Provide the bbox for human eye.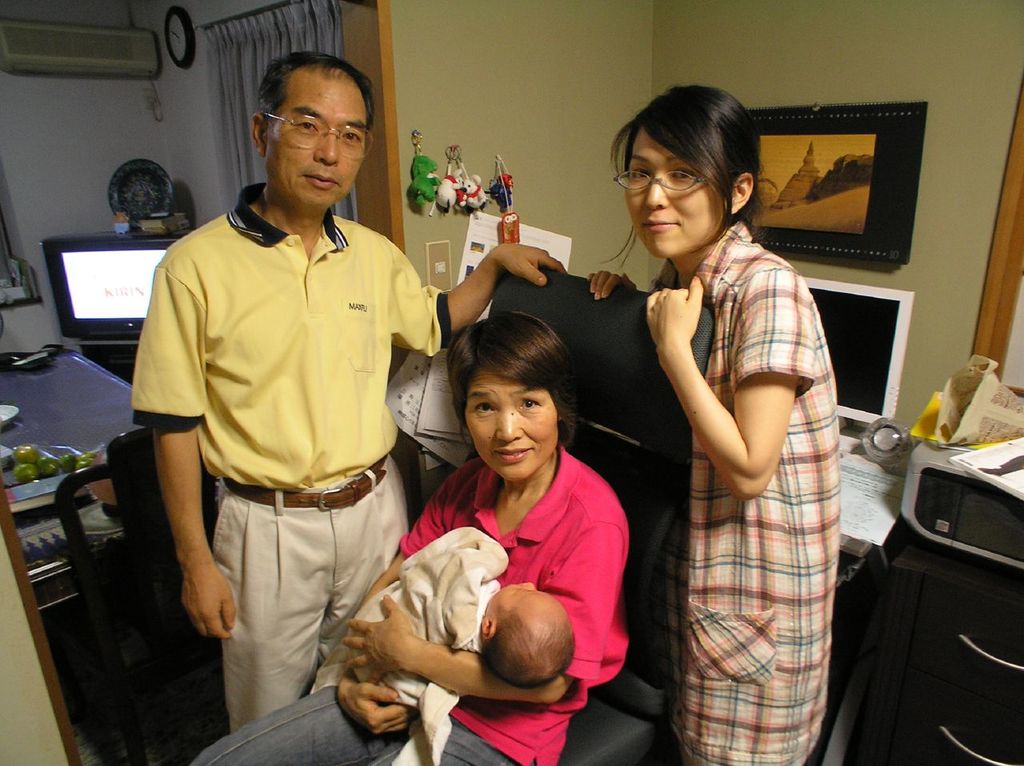
471, 399, 495, 415.
